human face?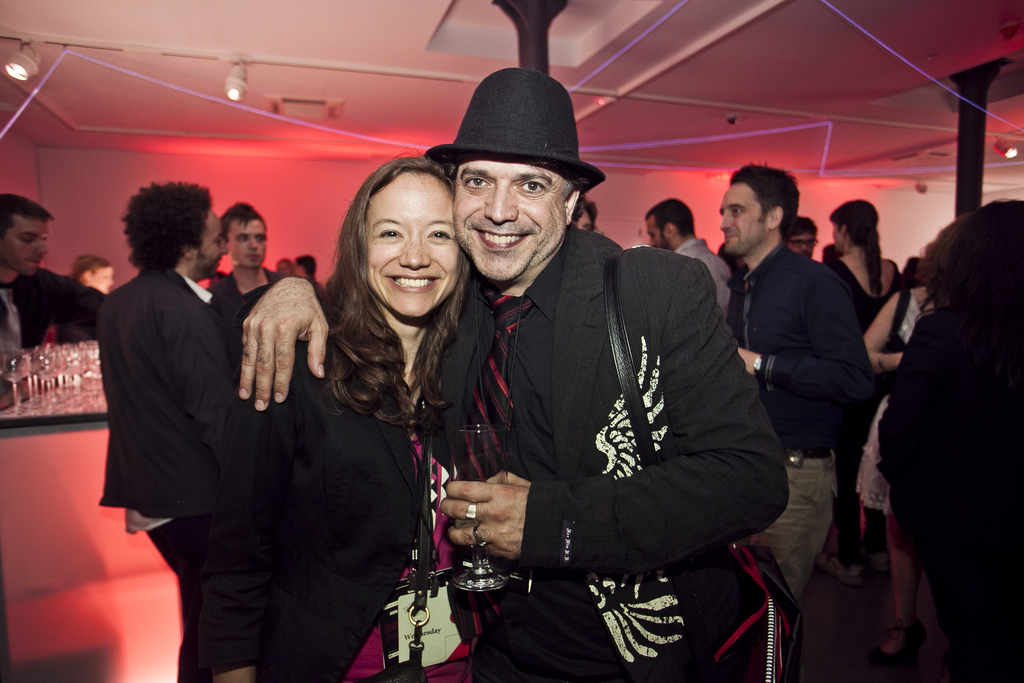
197/211/228/277
